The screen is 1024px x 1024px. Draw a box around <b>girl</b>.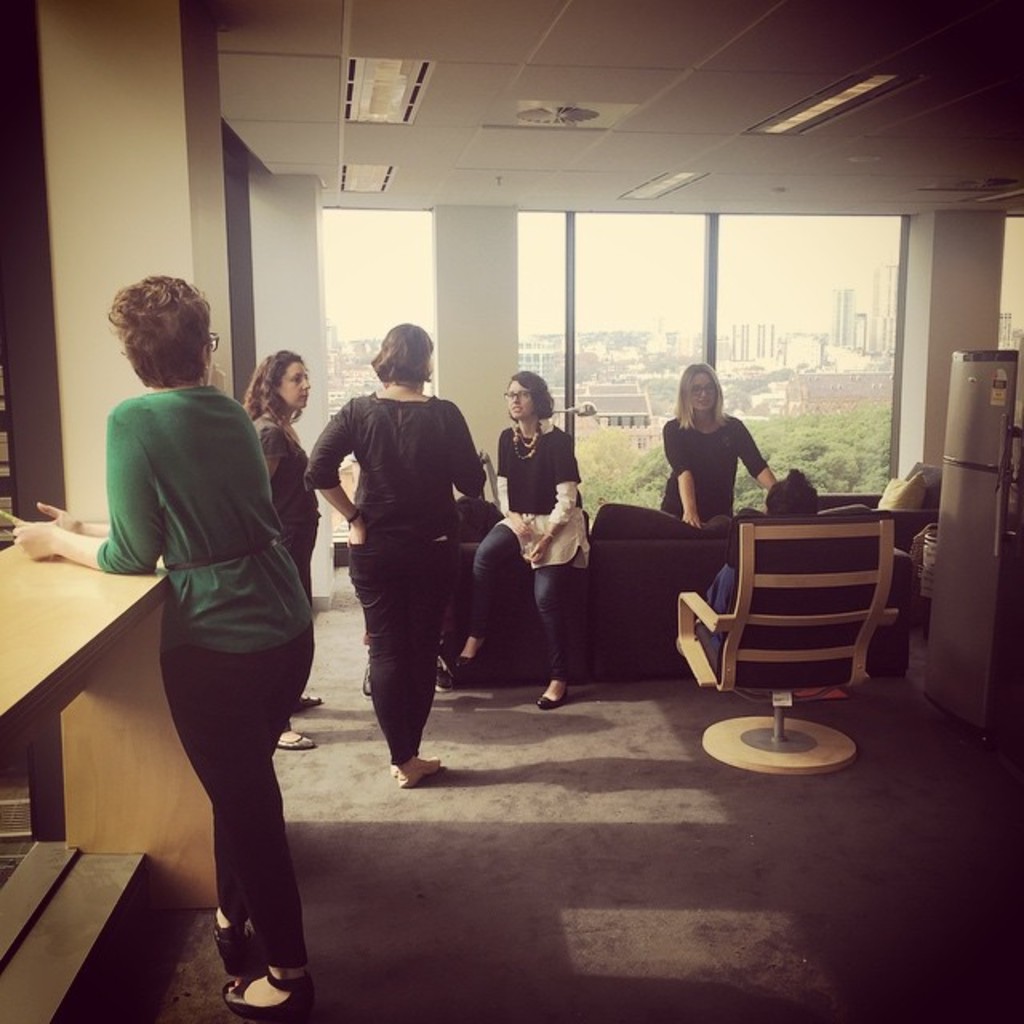
(288,322,488,792).
